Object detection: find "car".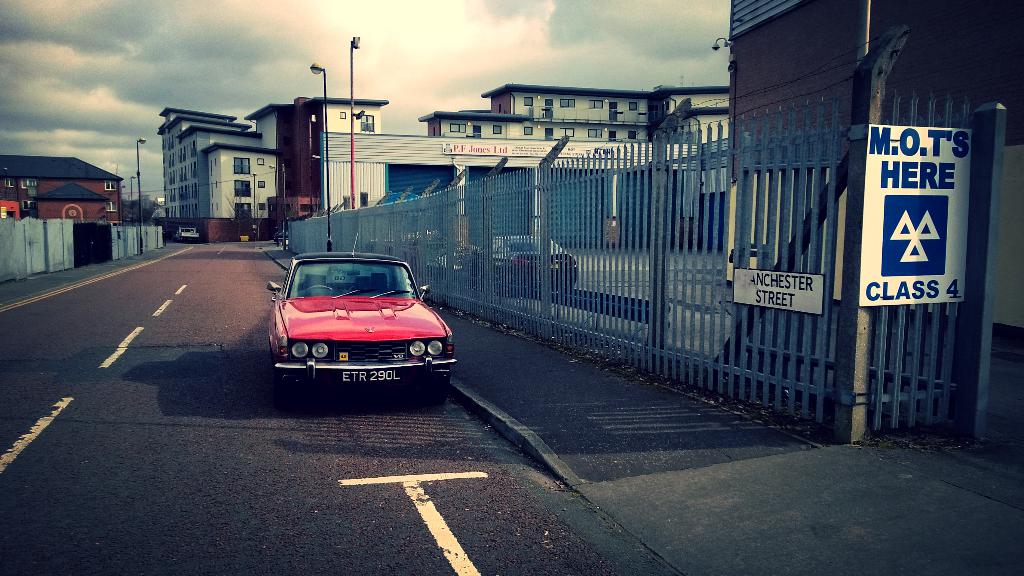
Rect(488, 229, 580, 293).
